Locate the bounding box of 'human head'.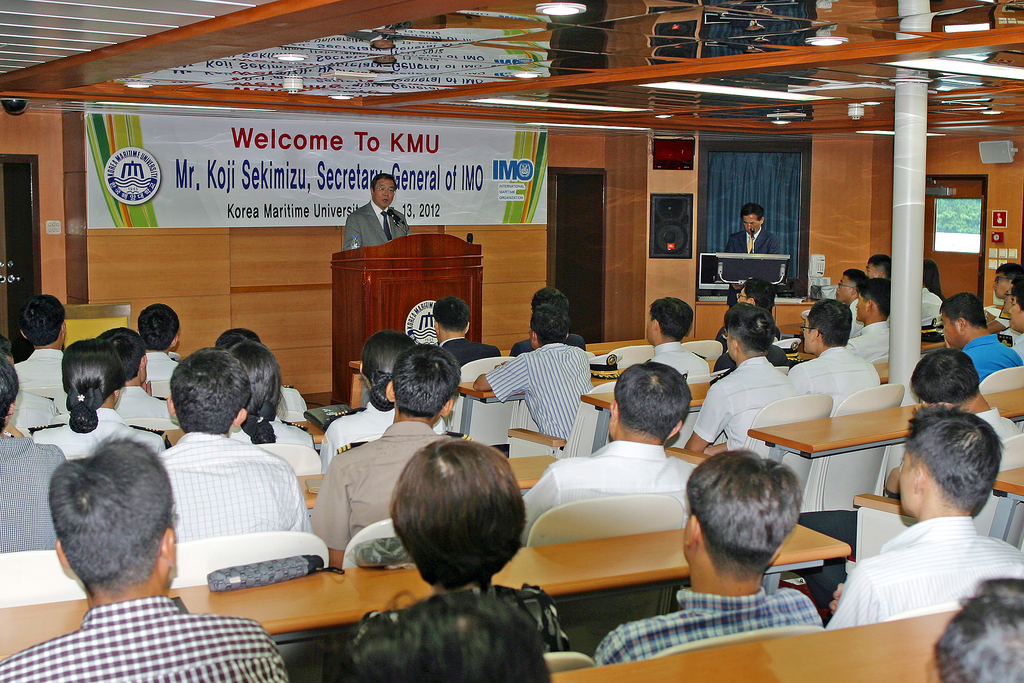
Bounding box: (left=725, top=304, right=772, bottom=363).
